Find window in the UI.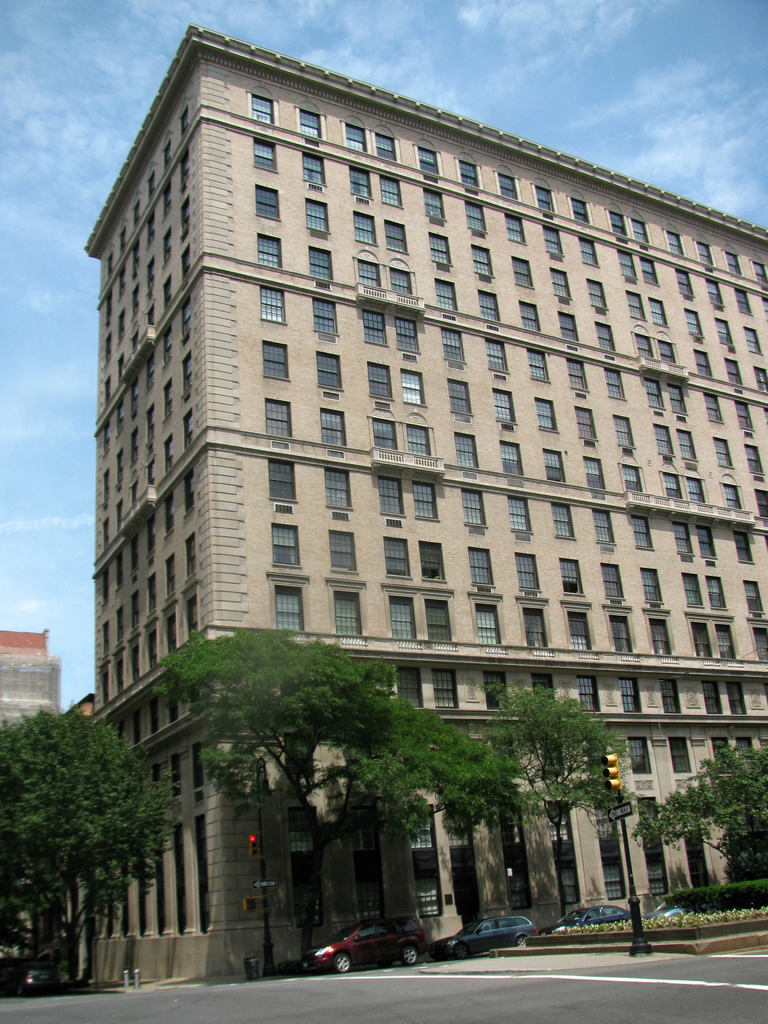
UI element at bbox(506, 497, 531, 532).
